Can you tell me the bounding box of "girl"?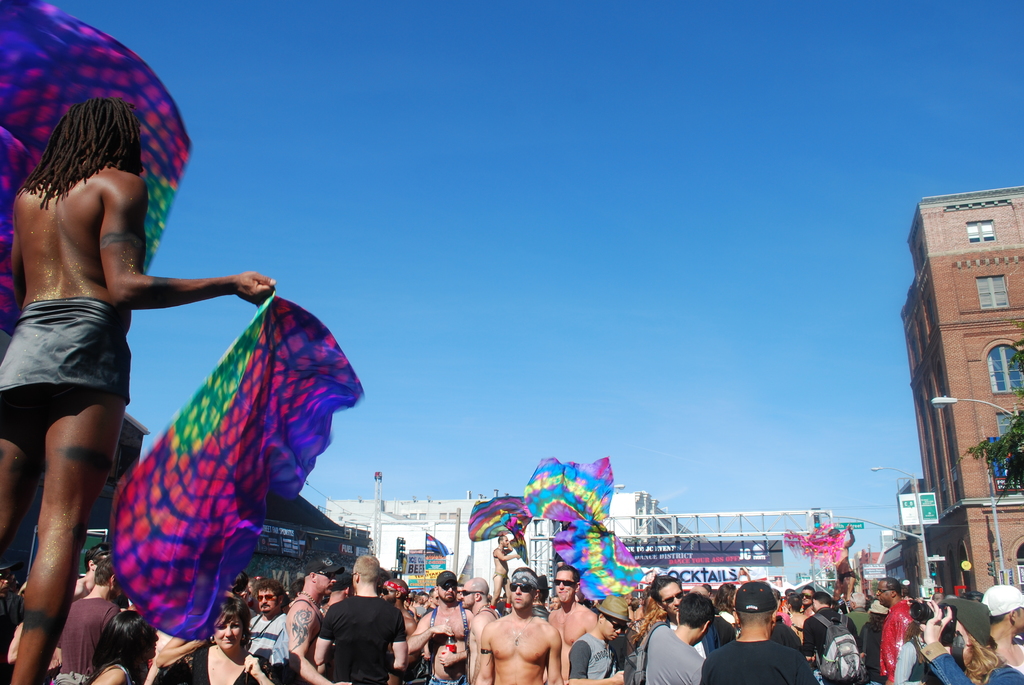
x1=859, y1=600, x2=898, y2=684.
